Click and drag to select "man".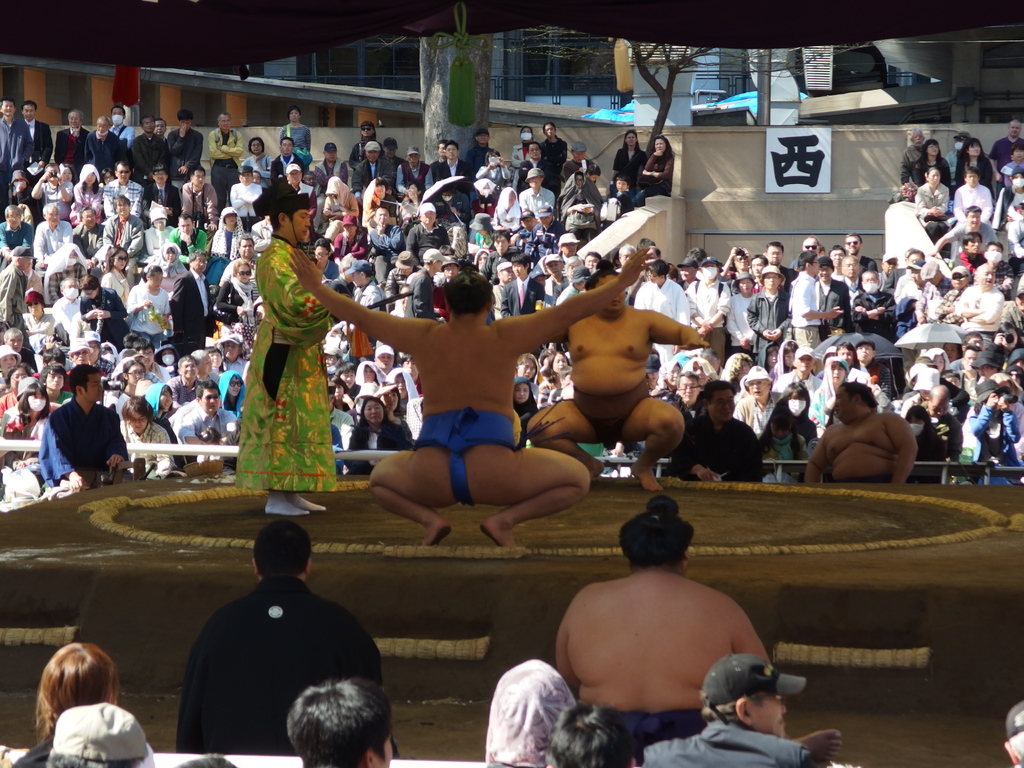
Selection: x1=175, y1=376, x2=235, y2=448.
